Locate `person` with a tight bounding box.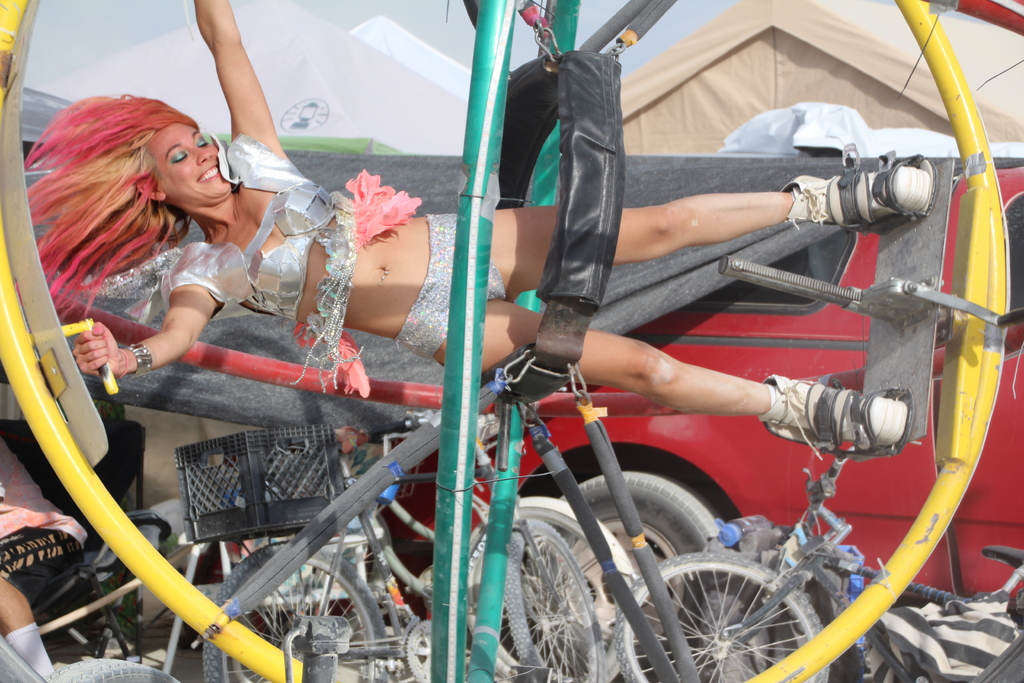
x1=10 y1=0 x2=947 y2=459.
